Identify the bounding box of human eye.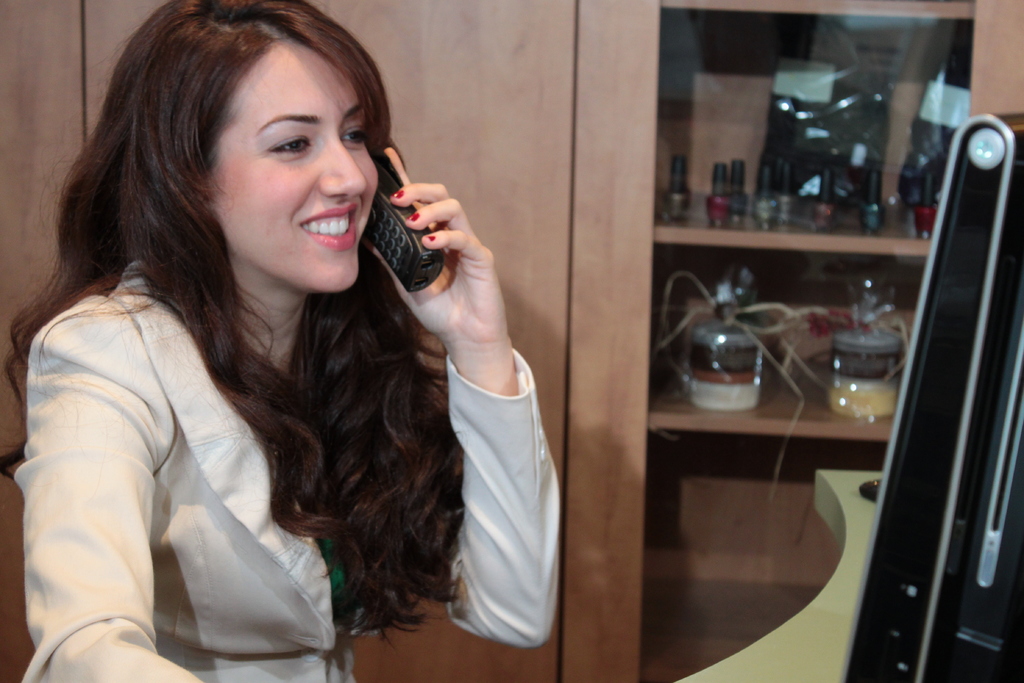
BBox(337, 118, 371, 150).
